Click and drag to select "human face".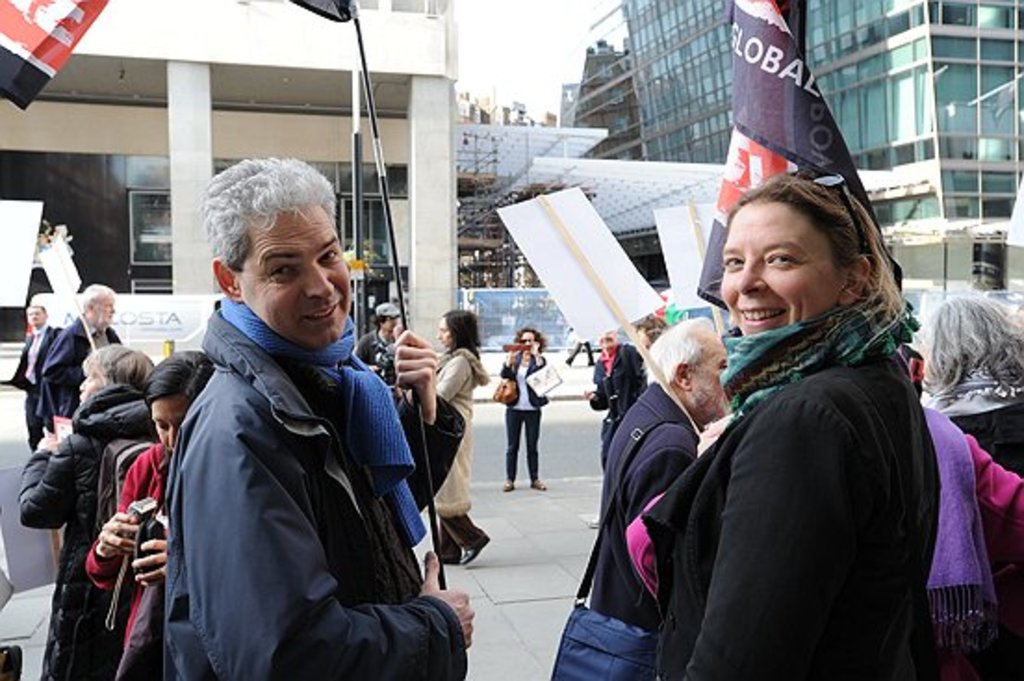
Selection: <region>237, 208, 352, 349</region>.
